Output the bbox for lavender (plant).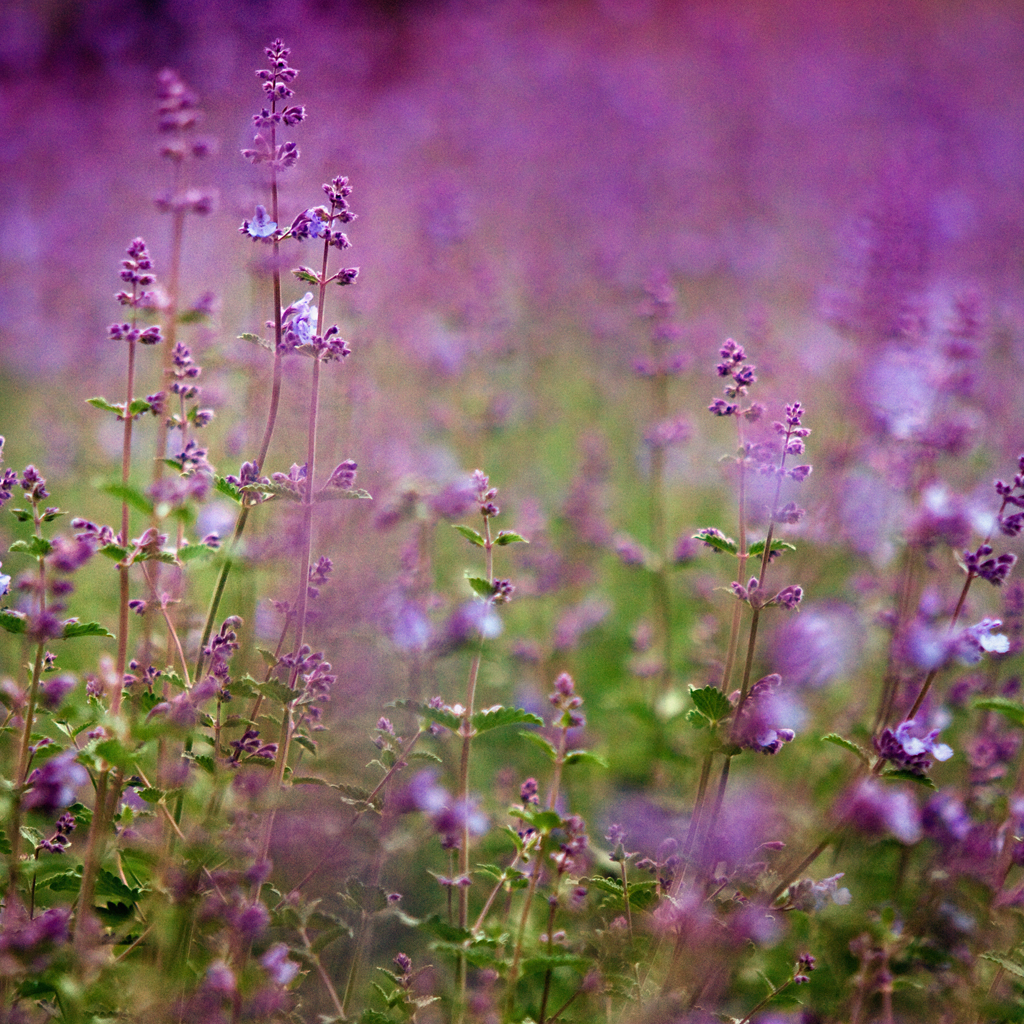
[0, 462, 98, 920].
